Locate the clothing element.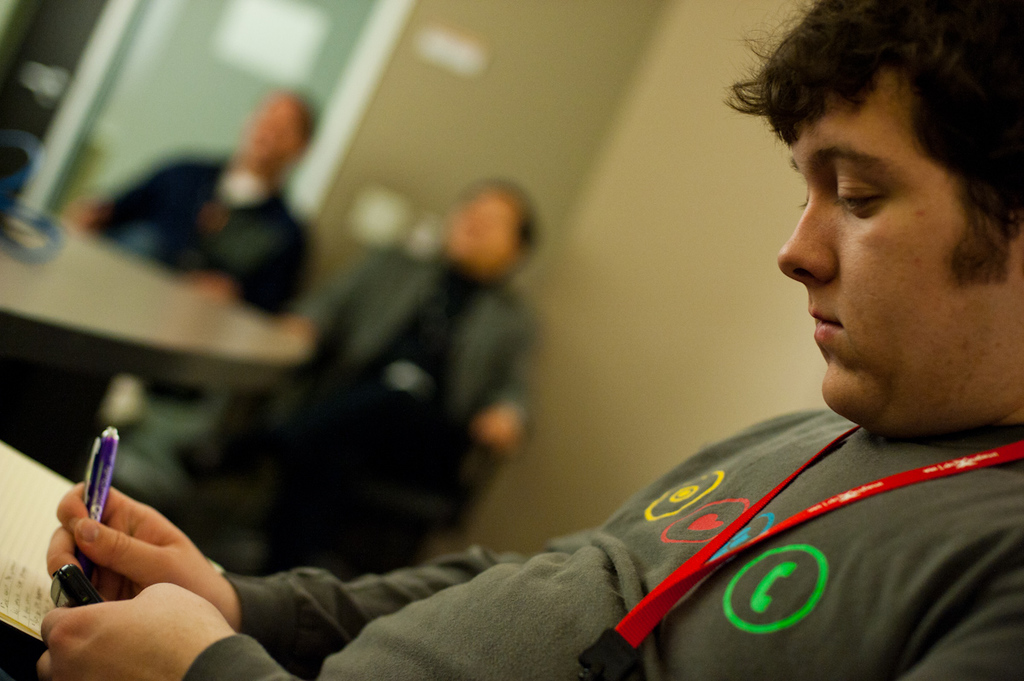
Element bbox: box=[291, 260, 536, 596].
